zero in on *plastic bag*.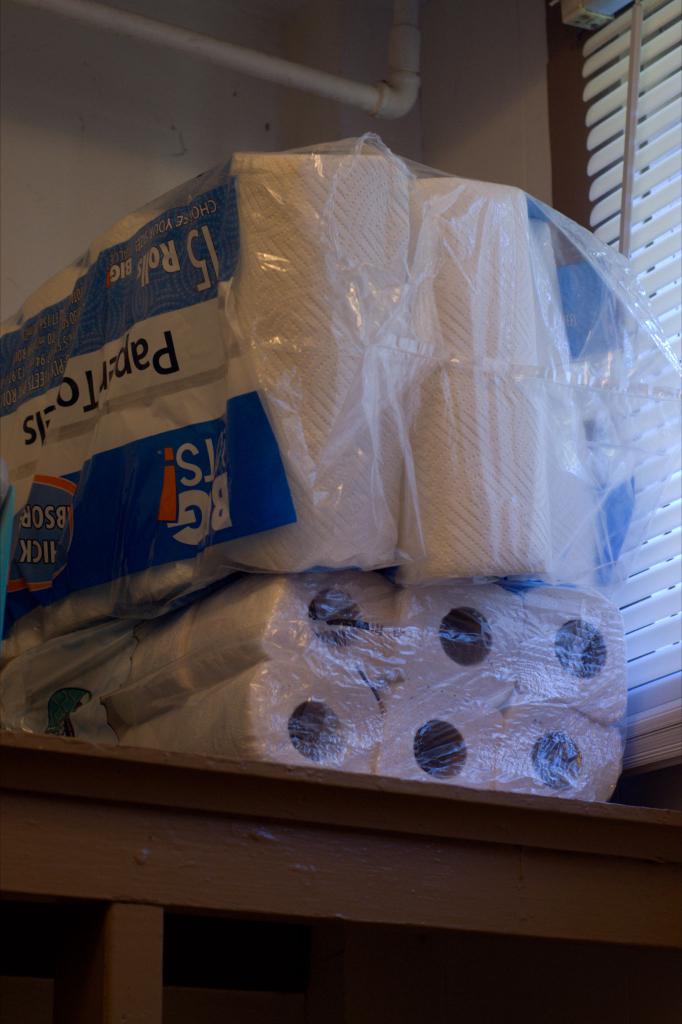
Zeroed in: 0, 129, 681, 646.
